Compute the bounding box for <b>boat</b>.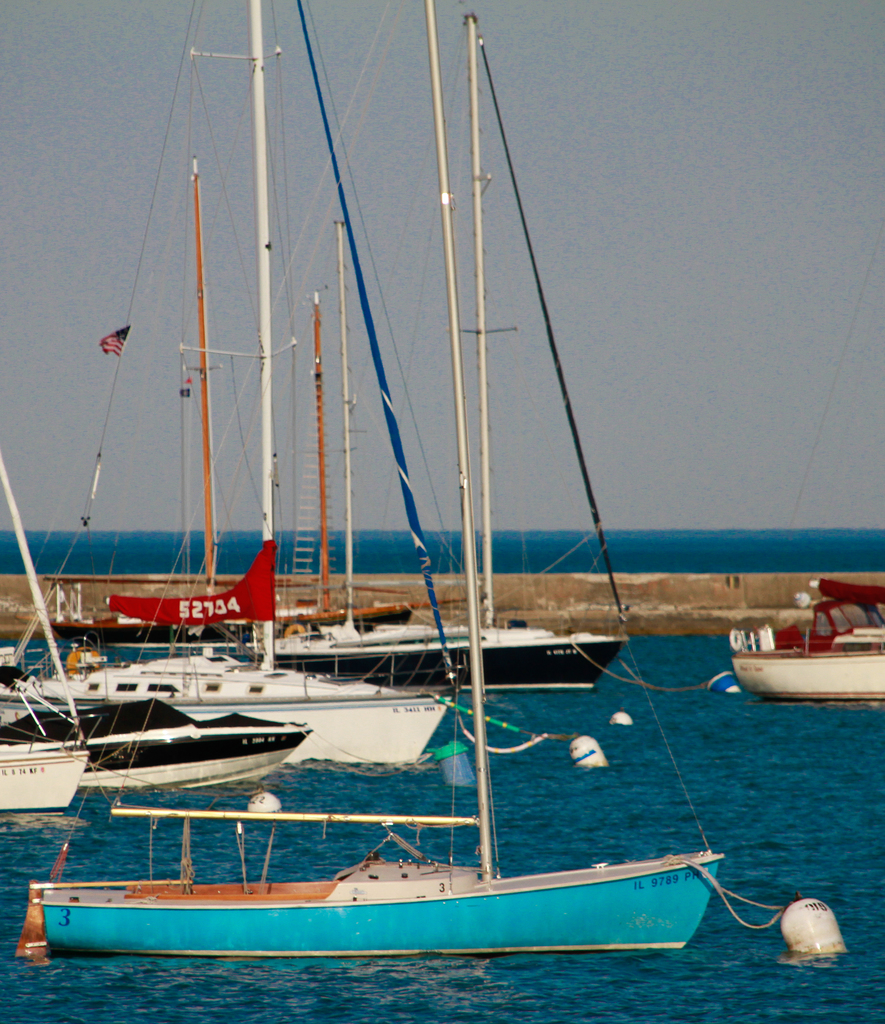
(0, 685, 316, 787).
